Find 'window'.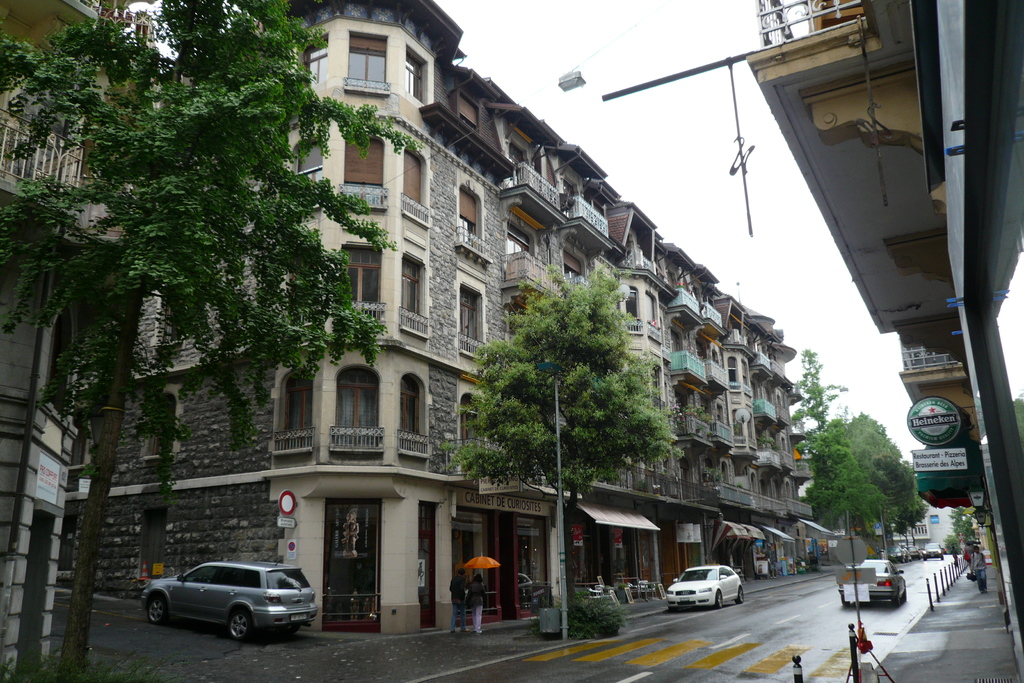
rect(404, 260, 428, 350).
